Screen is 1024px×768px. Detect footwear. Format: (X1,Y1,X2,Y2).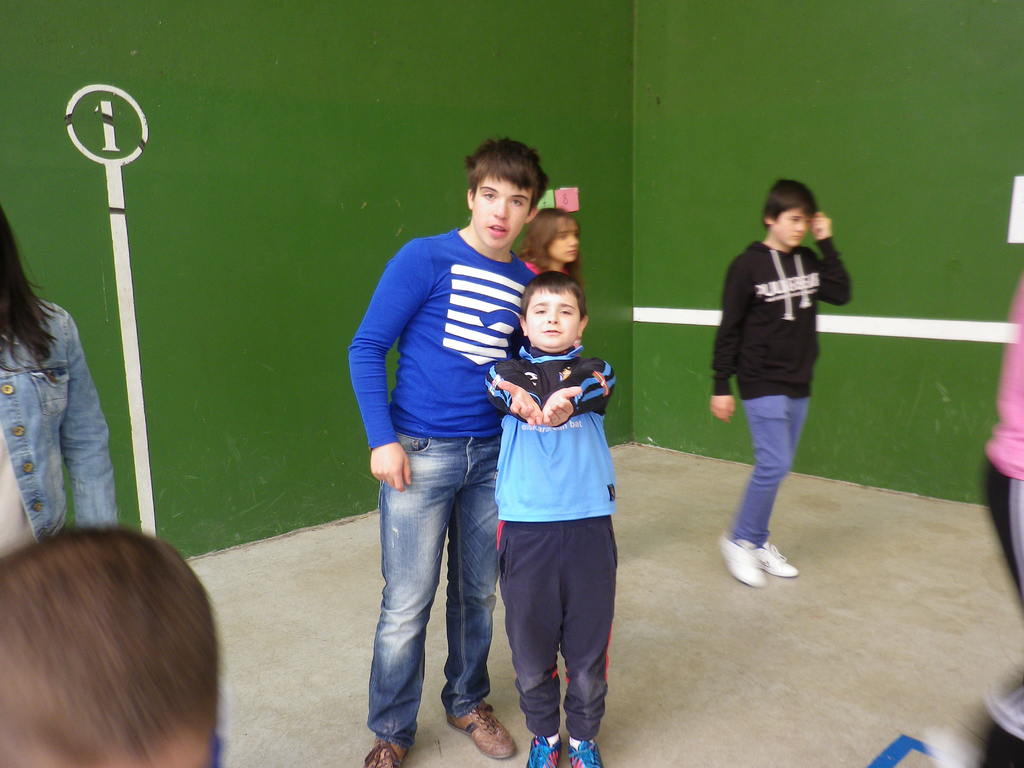
(720,533,765,586).
